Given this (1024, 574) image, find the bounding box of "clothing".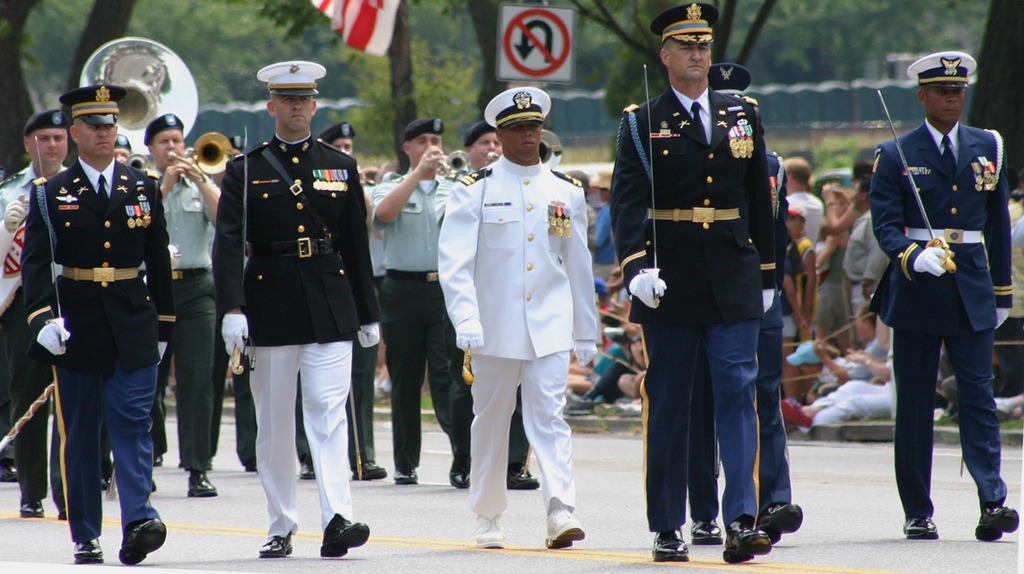
[96, 409, 118, 481].
